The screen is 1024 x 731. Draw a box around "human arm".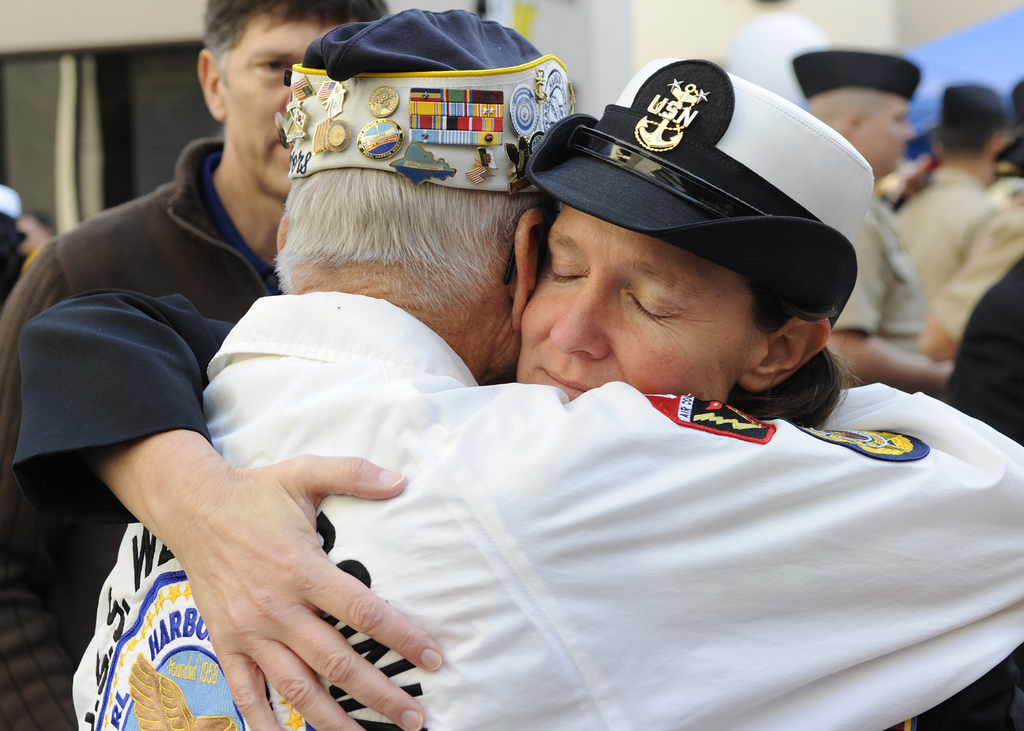
<box>816,215,959,399</box>.
